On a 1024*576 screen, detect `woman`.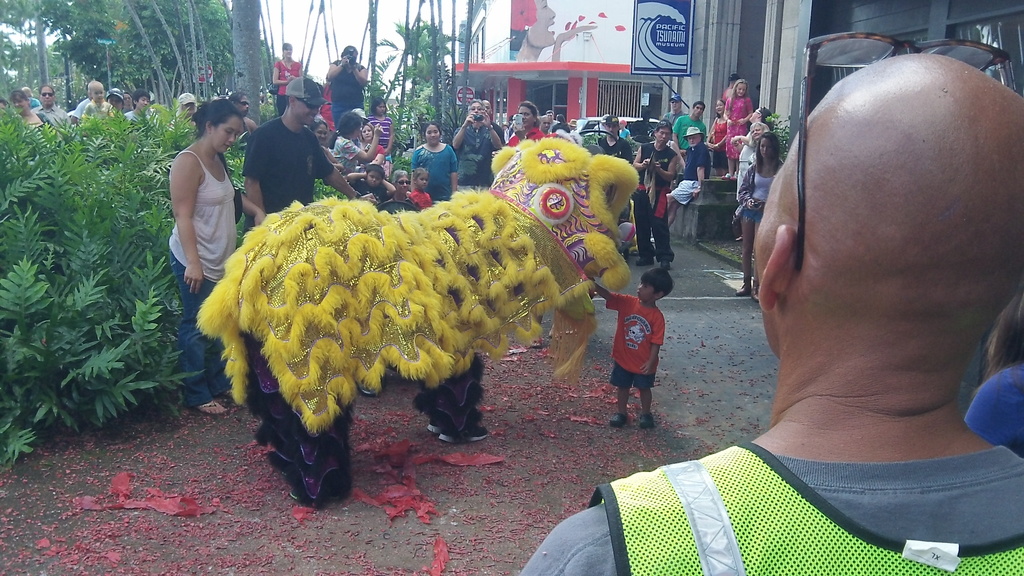
414,117,451,198.
